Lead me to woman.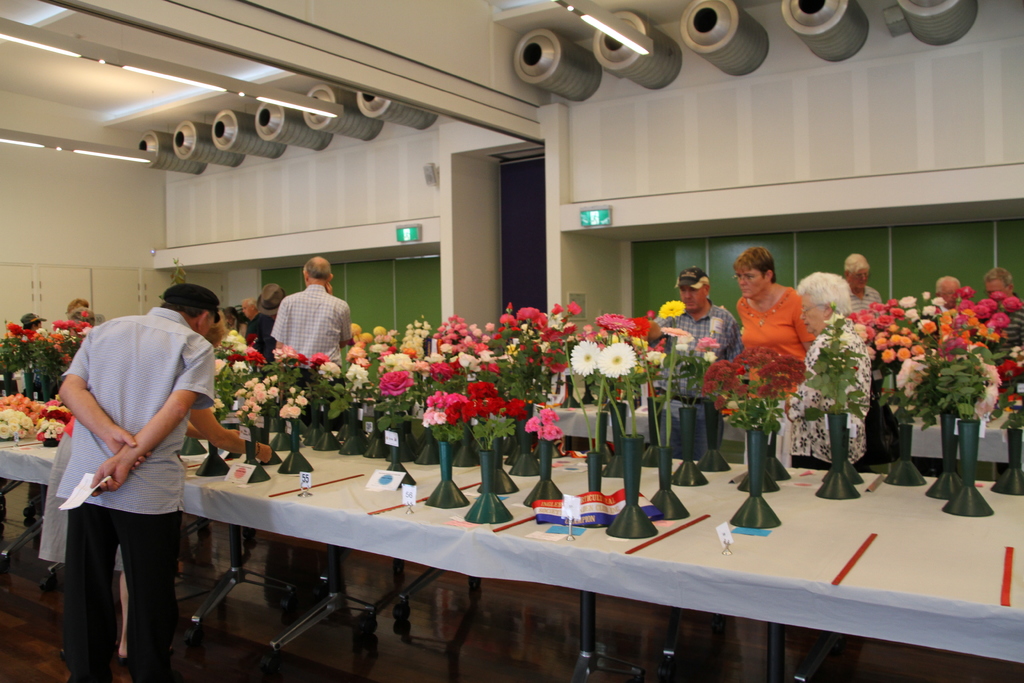
Lead to rect(730, 244, 831, 415).
